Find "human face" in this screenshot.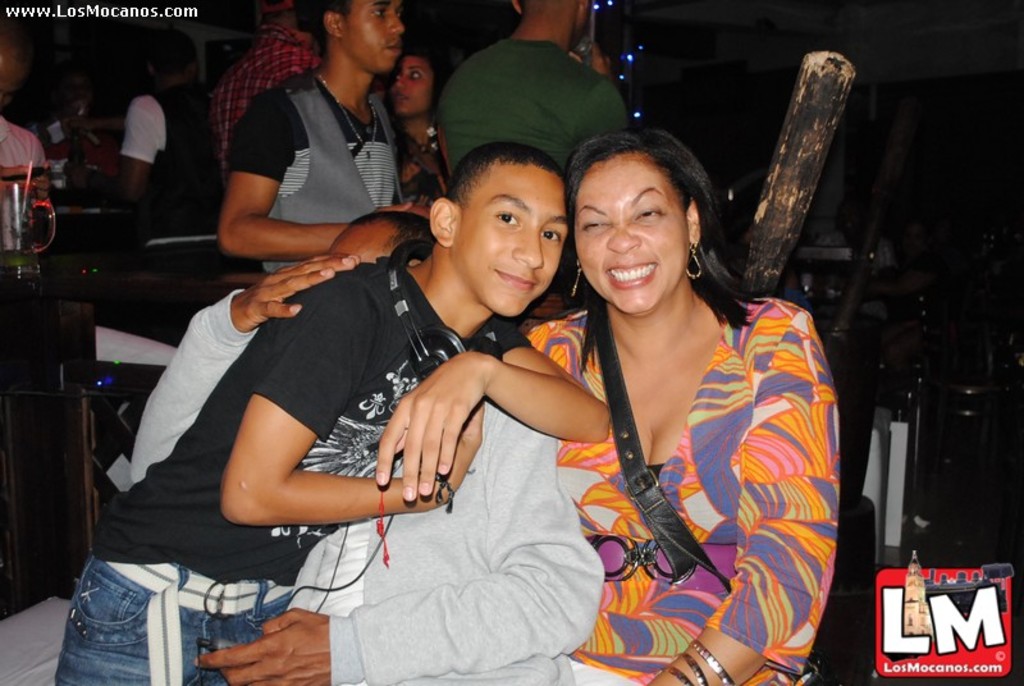
The bounding box for "human face" is pyautogui.locateOnScreen(454, 161, 564, 321).
